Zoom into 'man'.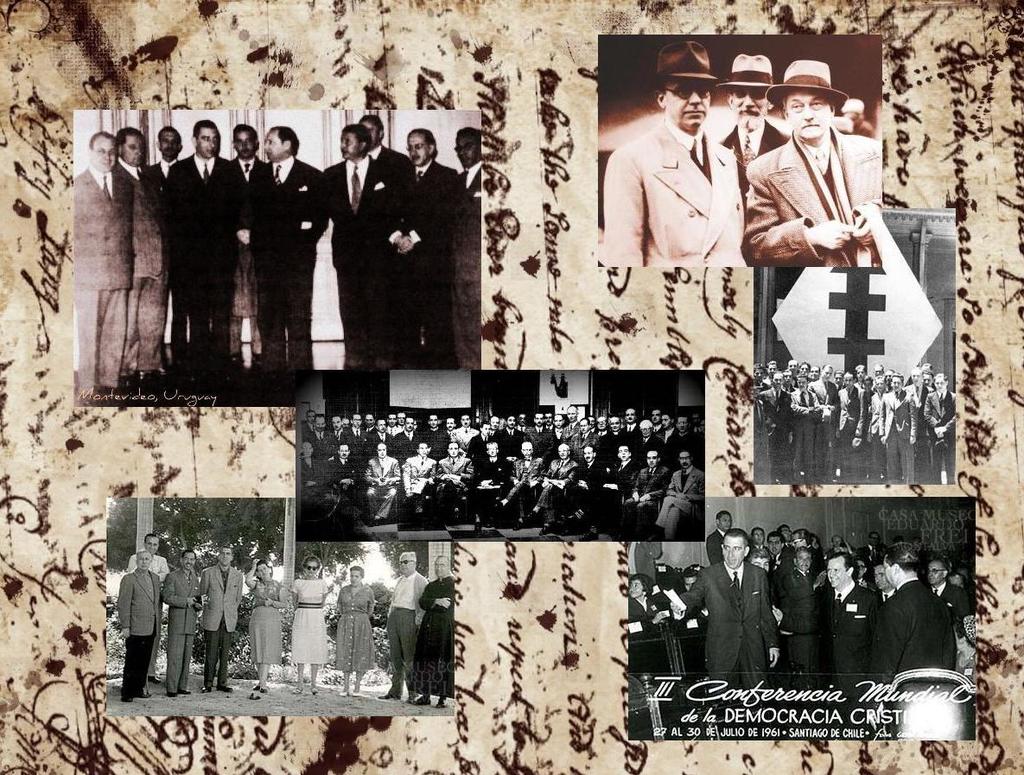
Zoom target: crop(742, 62, 889, 258).
